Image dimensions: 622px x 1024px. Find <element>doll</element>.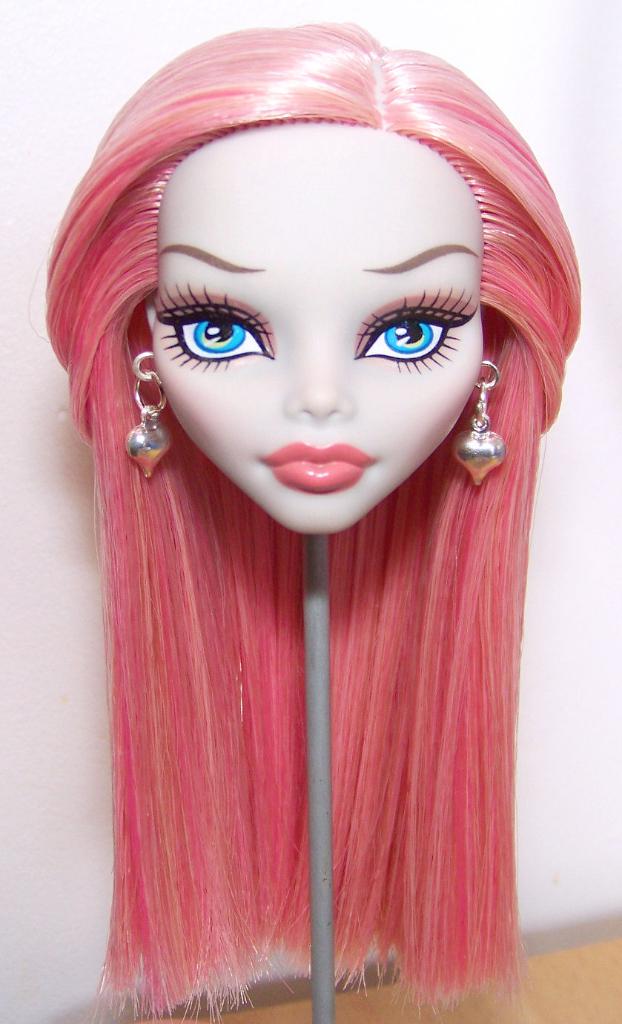
(59,0,577,988).
